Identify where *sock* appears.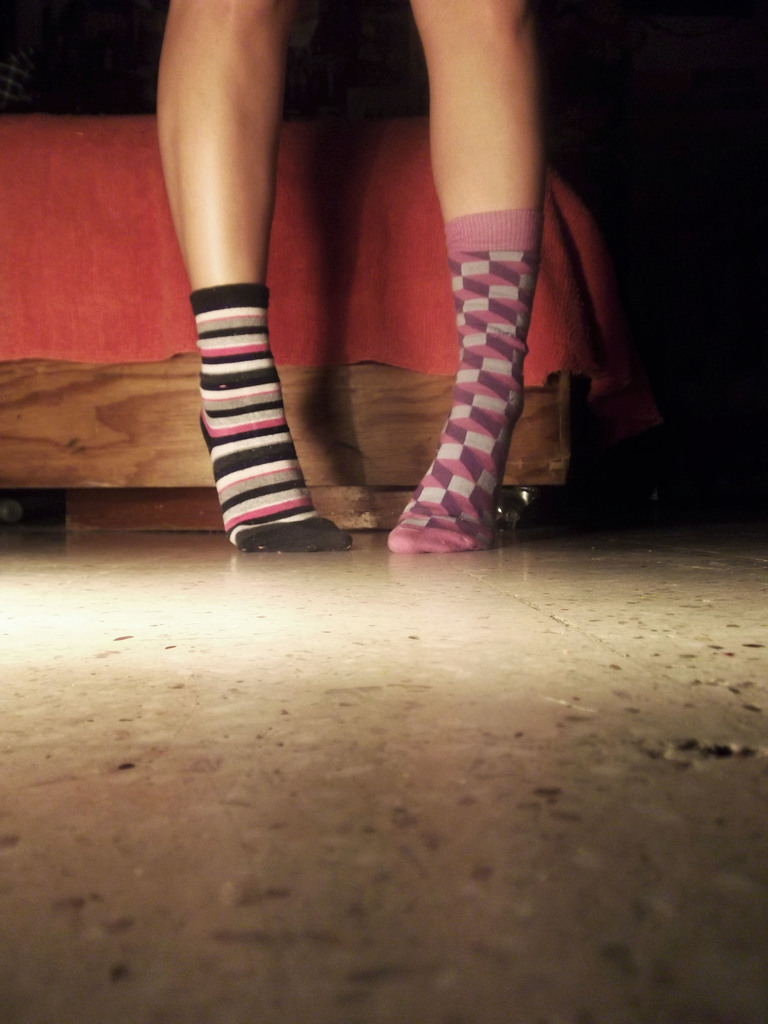
Appears at (387,209,544,554).
